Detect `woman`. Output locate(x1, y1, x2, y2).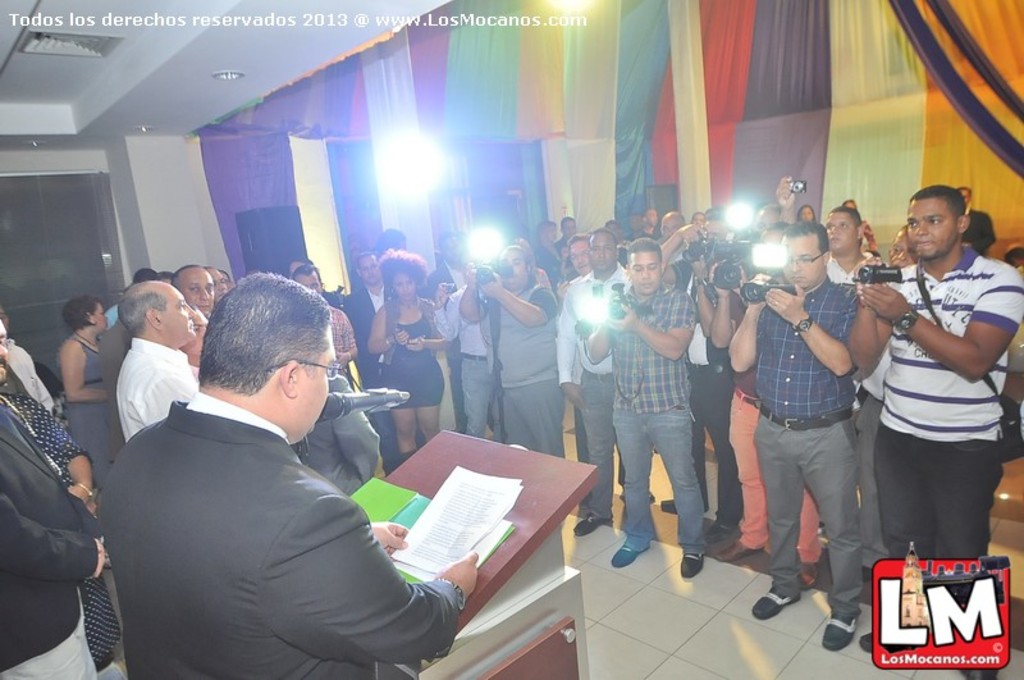
locate(52, 296, 113, 498).
